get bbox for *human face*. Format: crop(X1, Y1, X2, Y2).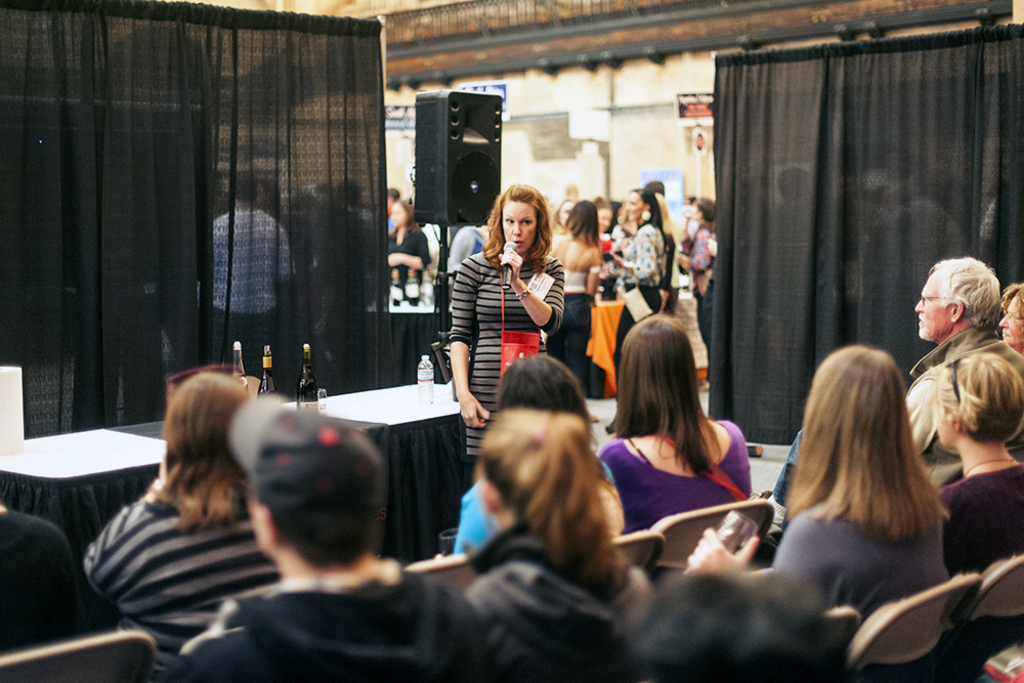
crop(596, 206, 613, 232).
